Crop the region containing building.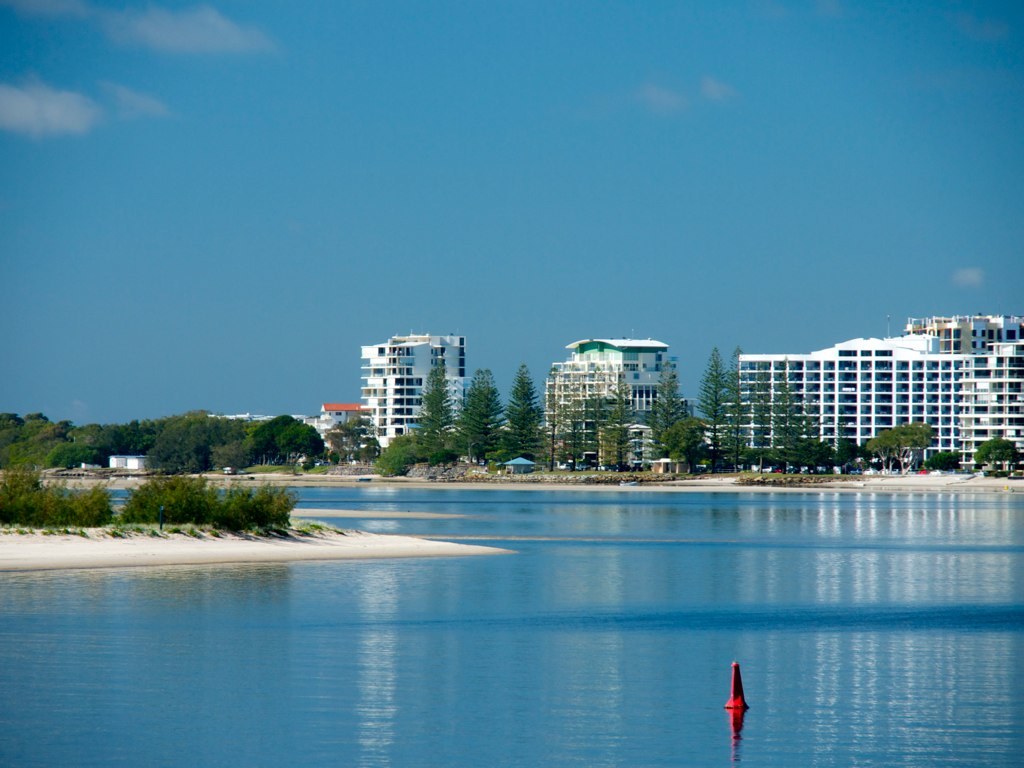
Crop region: detection(722, 313, 1023, 470).
